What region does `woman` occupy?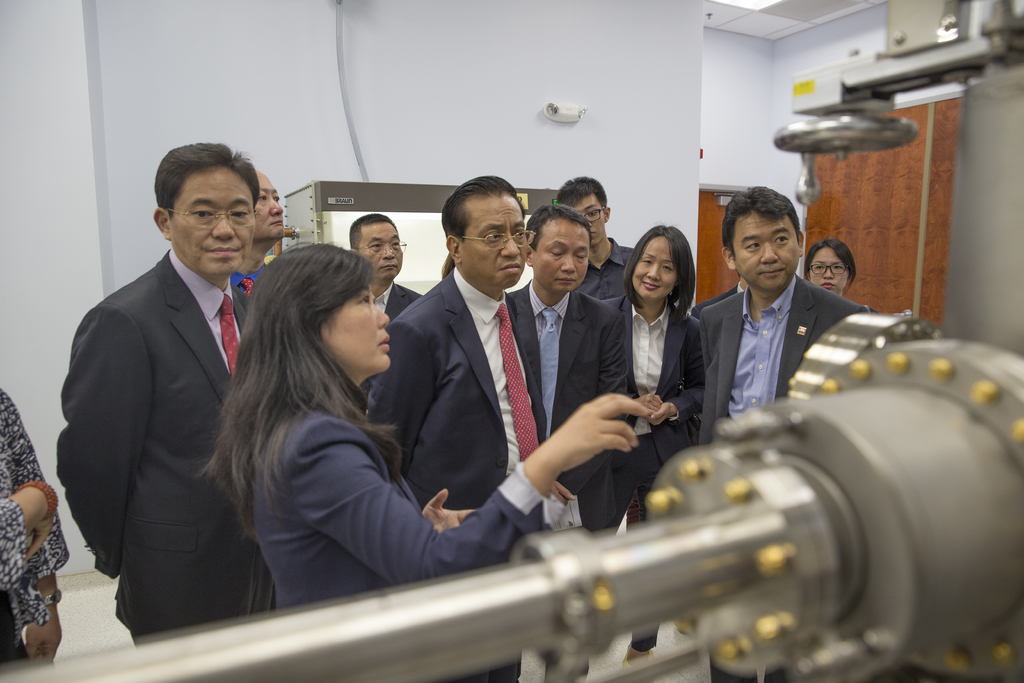
pyautogui.locateOnScreen(210, 238, 640, 614).
